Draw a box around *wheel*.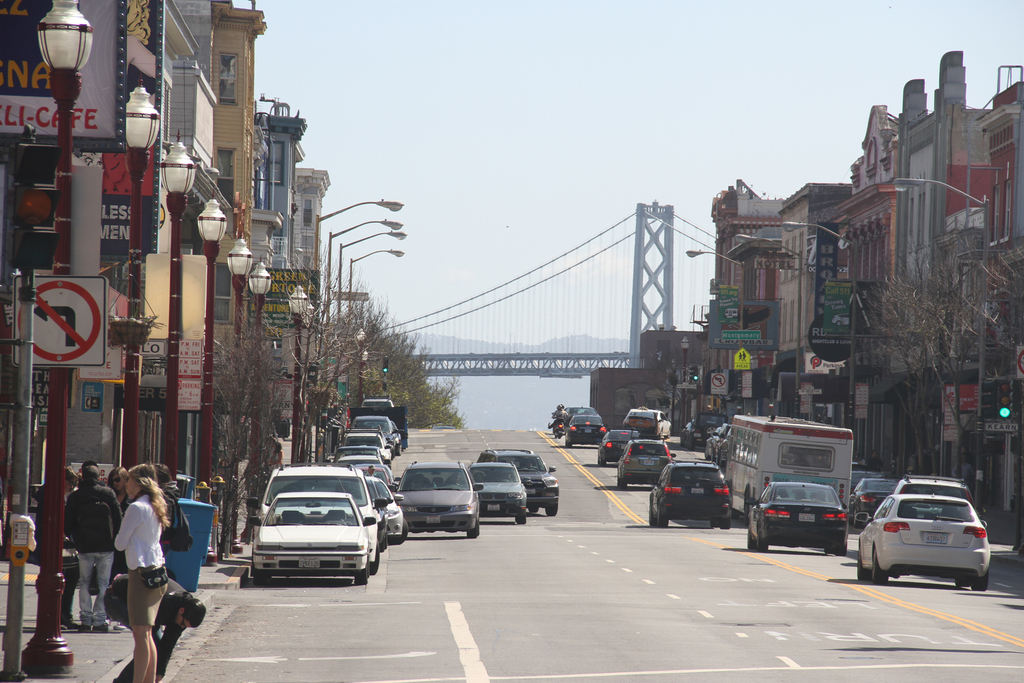
<region>871, 548, 886, 585</region>.
